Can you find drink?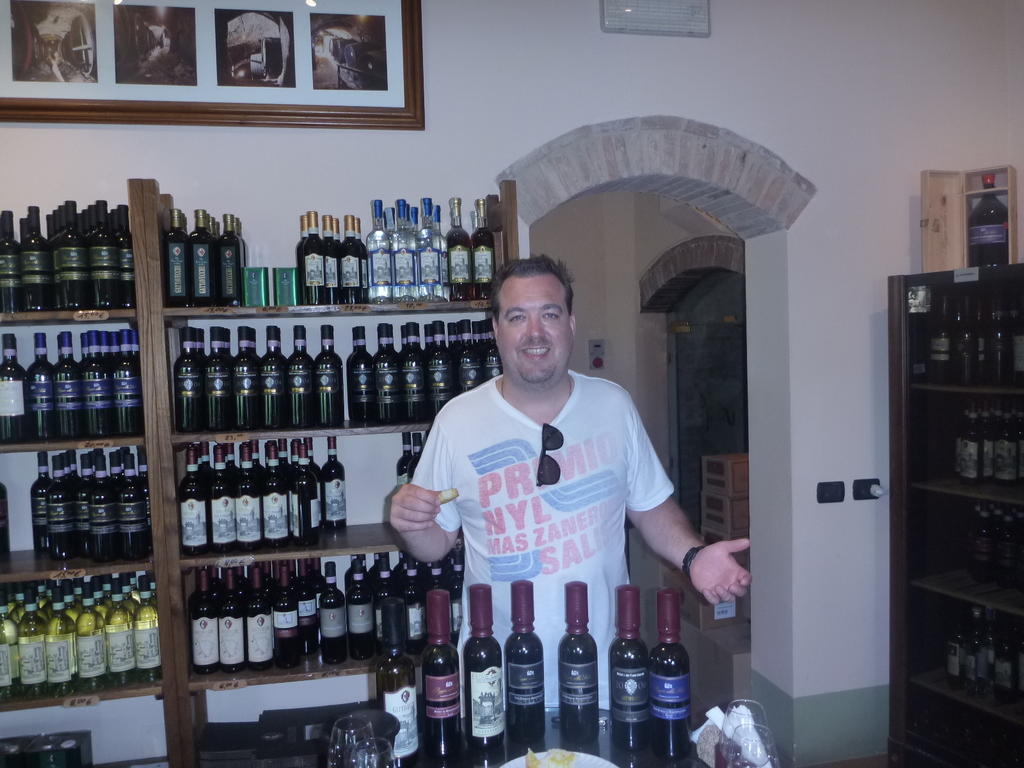
Yes, bounding box: detection(298, 216, 304, 299).
